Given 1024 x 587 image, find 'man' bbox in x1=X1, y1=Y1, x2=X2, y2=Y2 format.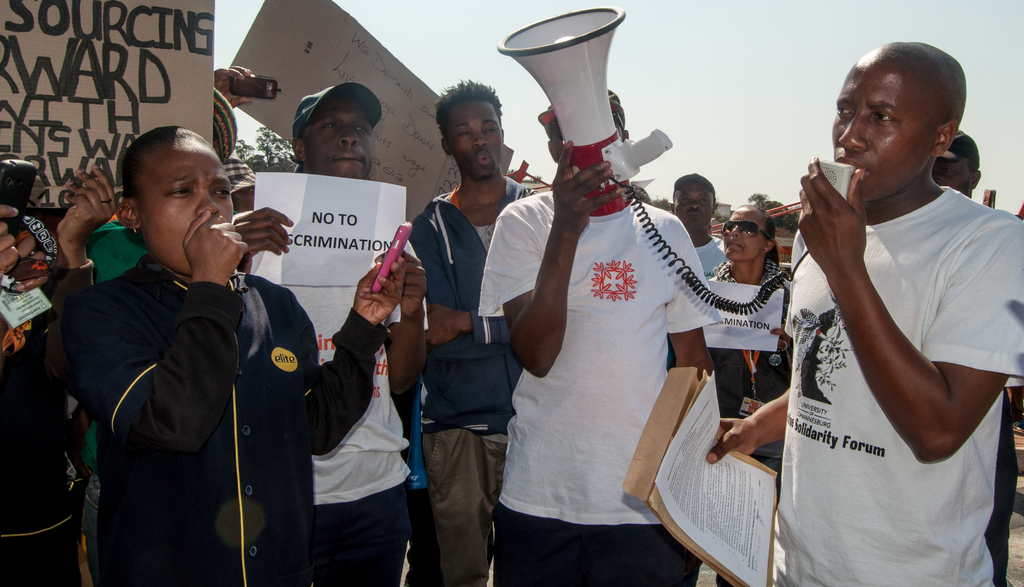
x1=53, y1=116, x2=326, y2=586.
